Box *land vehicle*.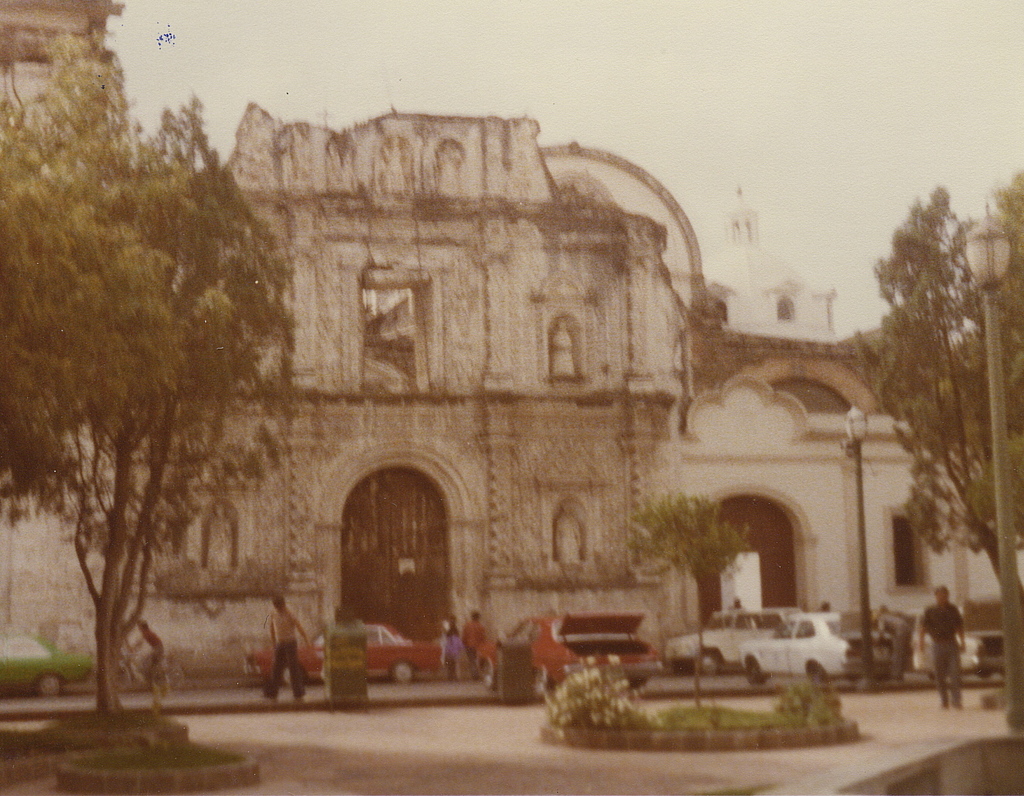
x1=118, y1=634, x2=190, y2=695.
